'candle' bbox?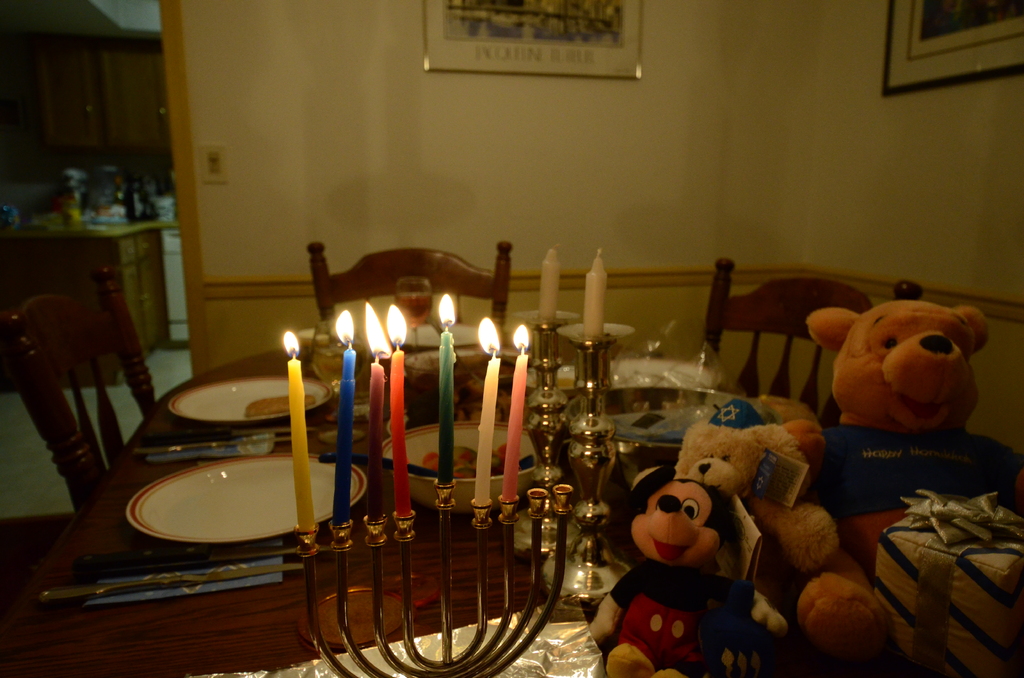
<bbox>364, 305, 392, 515</bbox>
